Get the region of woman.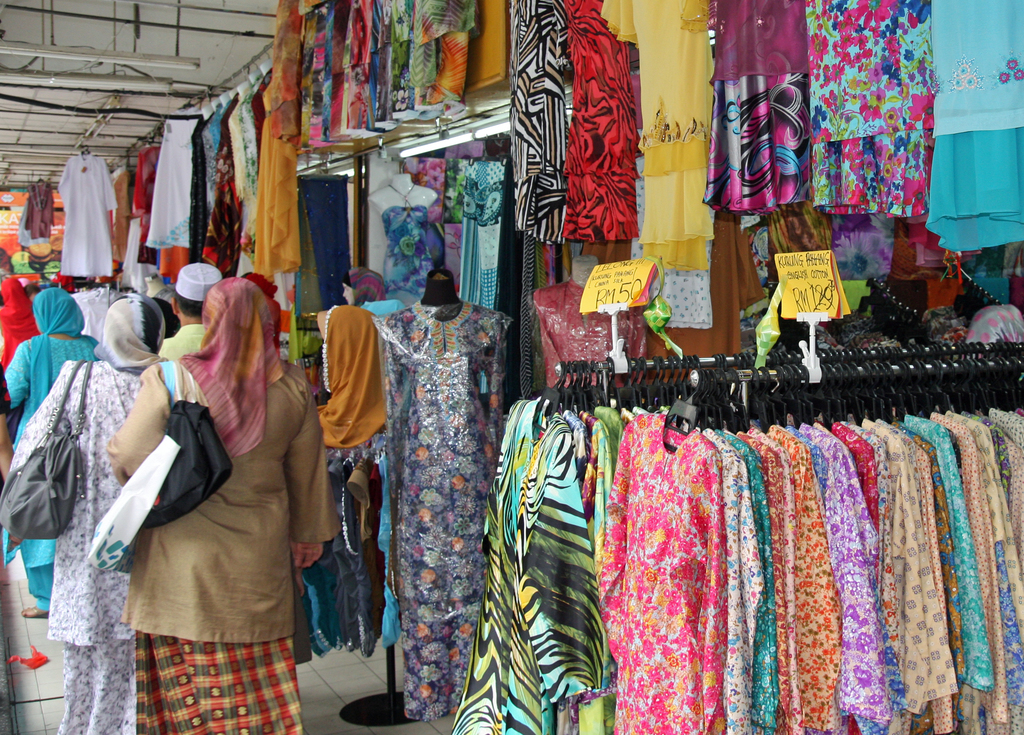
BBox(0, 375, 24, 553).
